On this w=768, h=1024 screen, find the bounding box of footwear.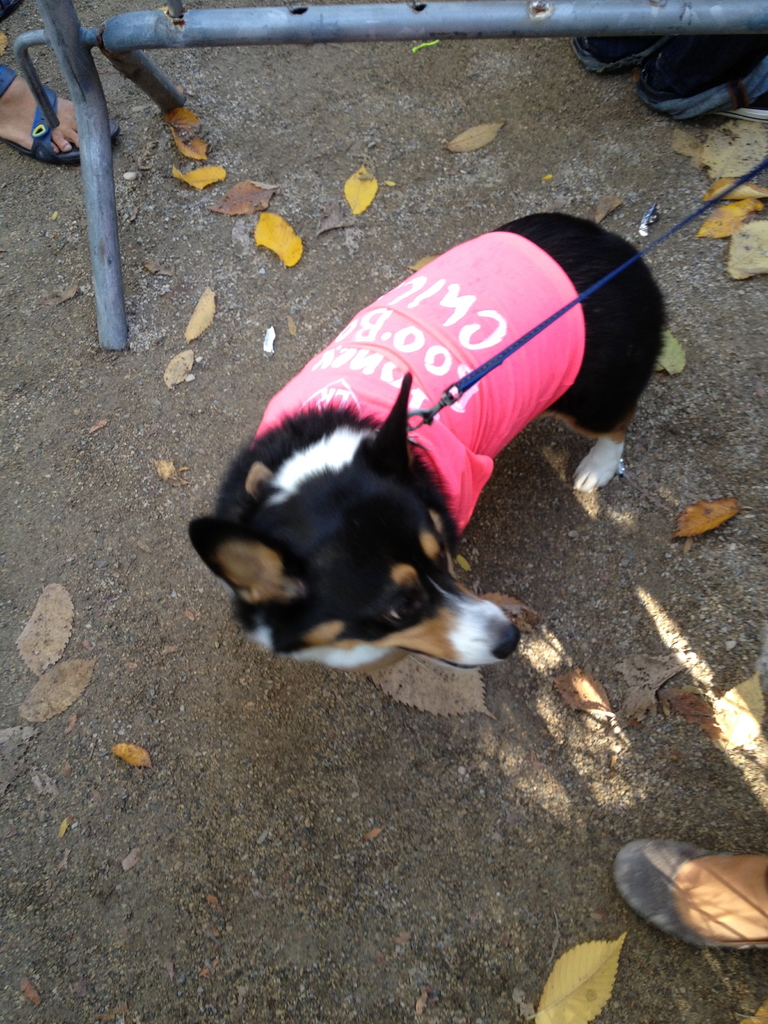
Bounding box: locate(0, 60, 123, 168).
